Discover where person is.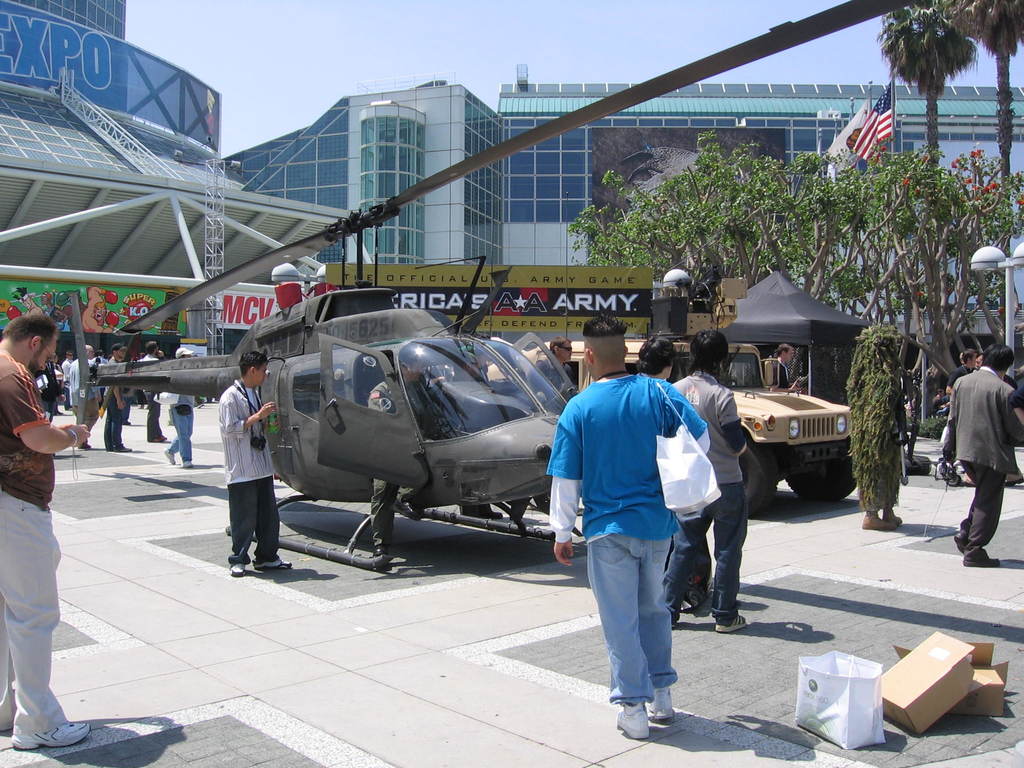
Discovered at left=368, top=355, right=451, bottom=565.
